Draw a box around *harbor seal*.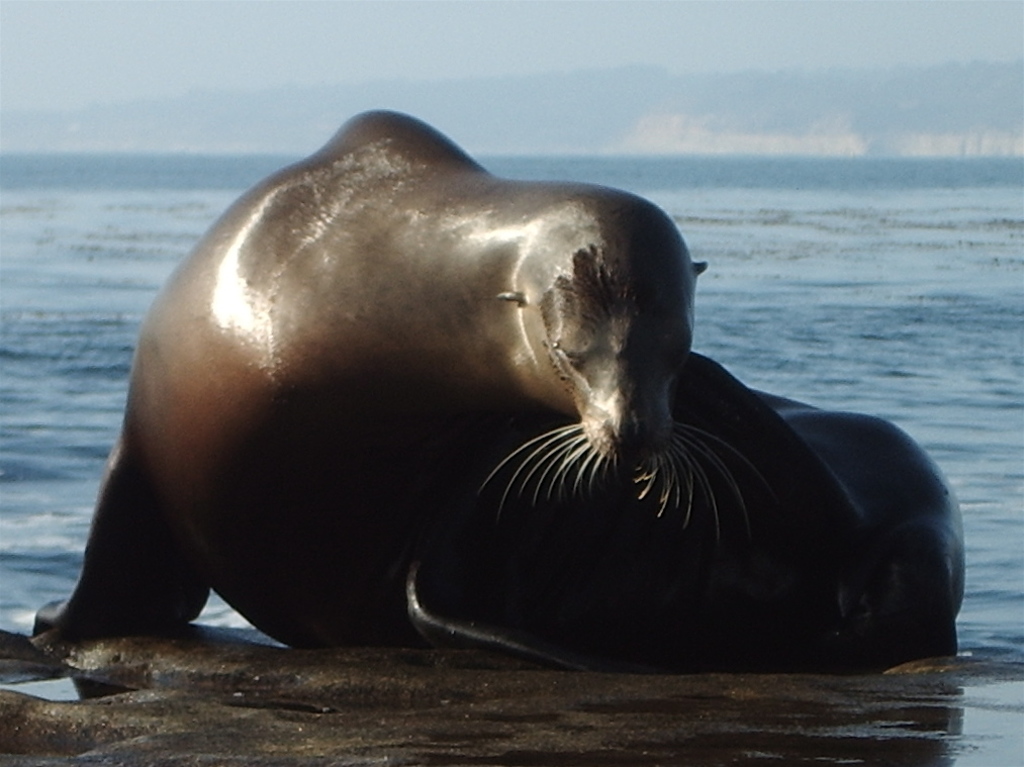
box=[414, 350, 969, 679].
